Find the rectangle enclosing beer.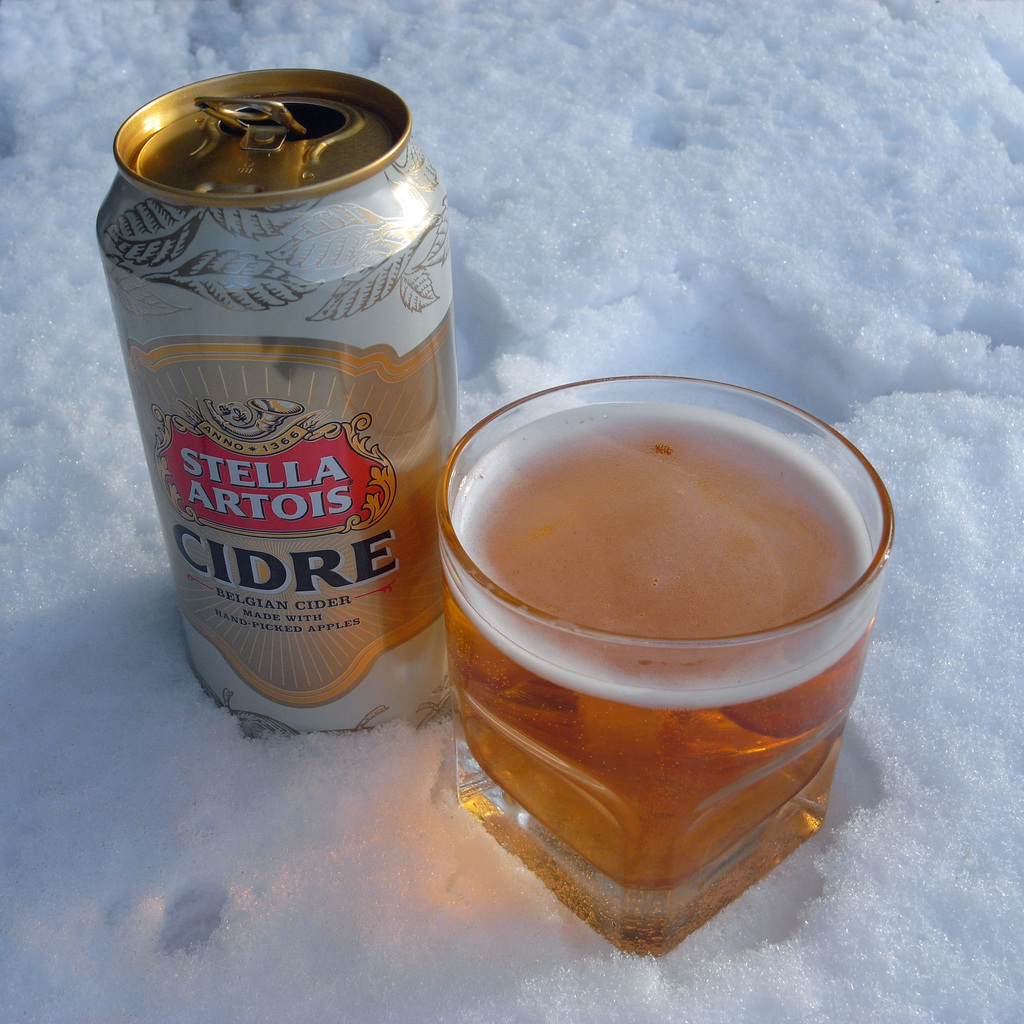
BBox(84, 102, 458, 740).
